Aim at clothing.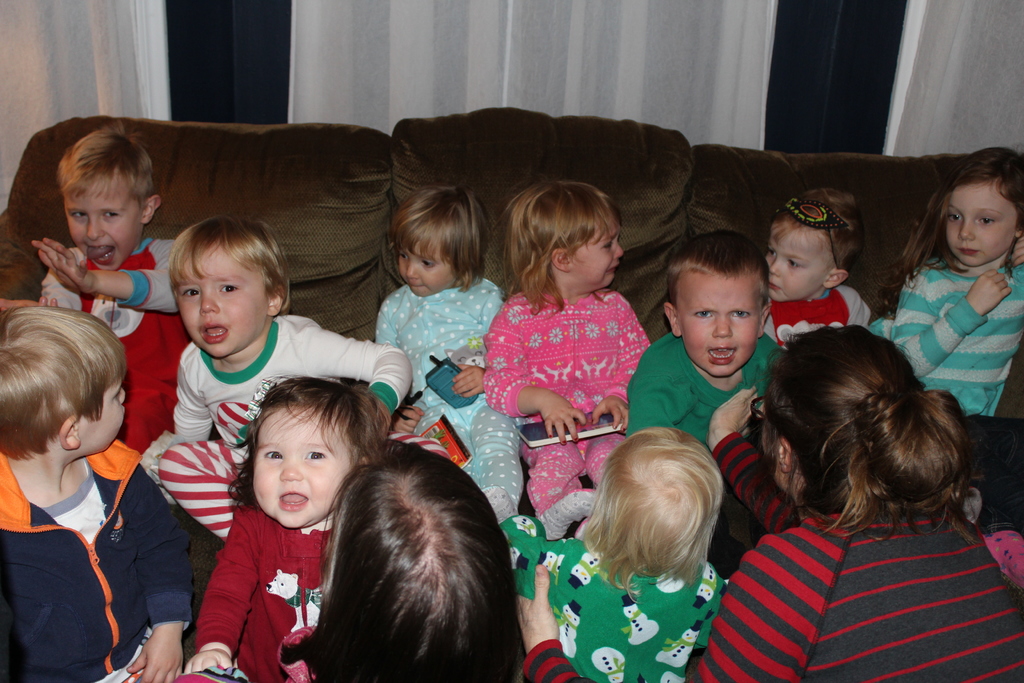
Aimed at 760,288,886,357.
